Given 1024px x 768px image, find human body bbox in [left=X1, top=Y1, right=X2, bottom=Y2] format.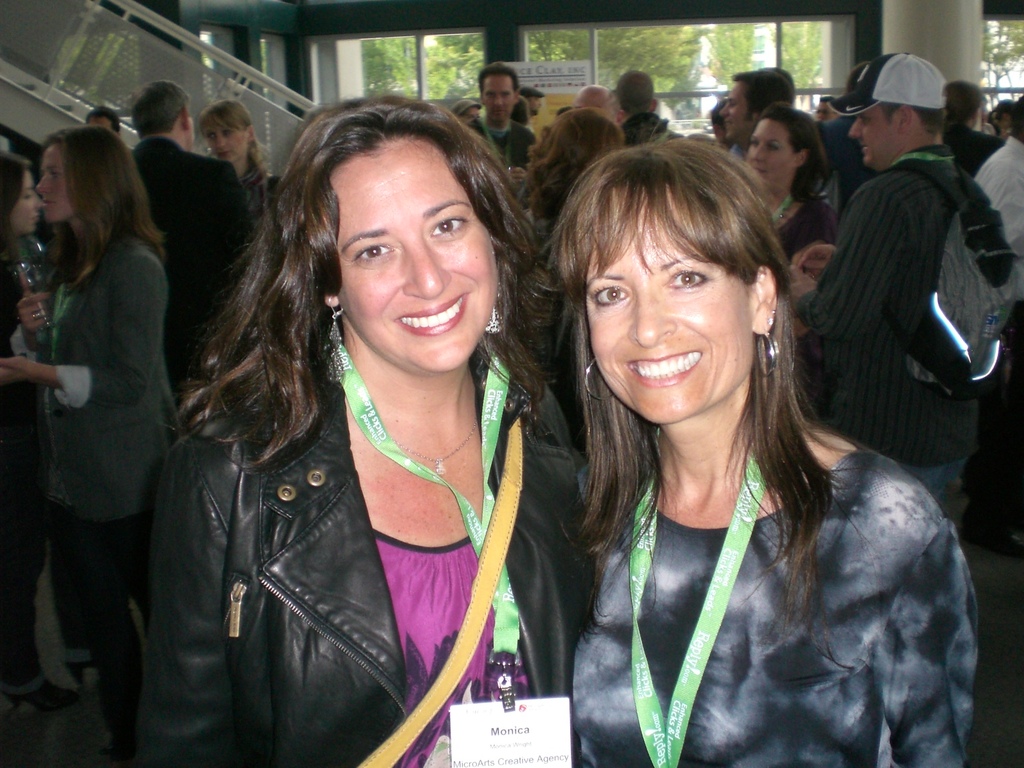
[left=474, top=61, right=532, bottom=212].
